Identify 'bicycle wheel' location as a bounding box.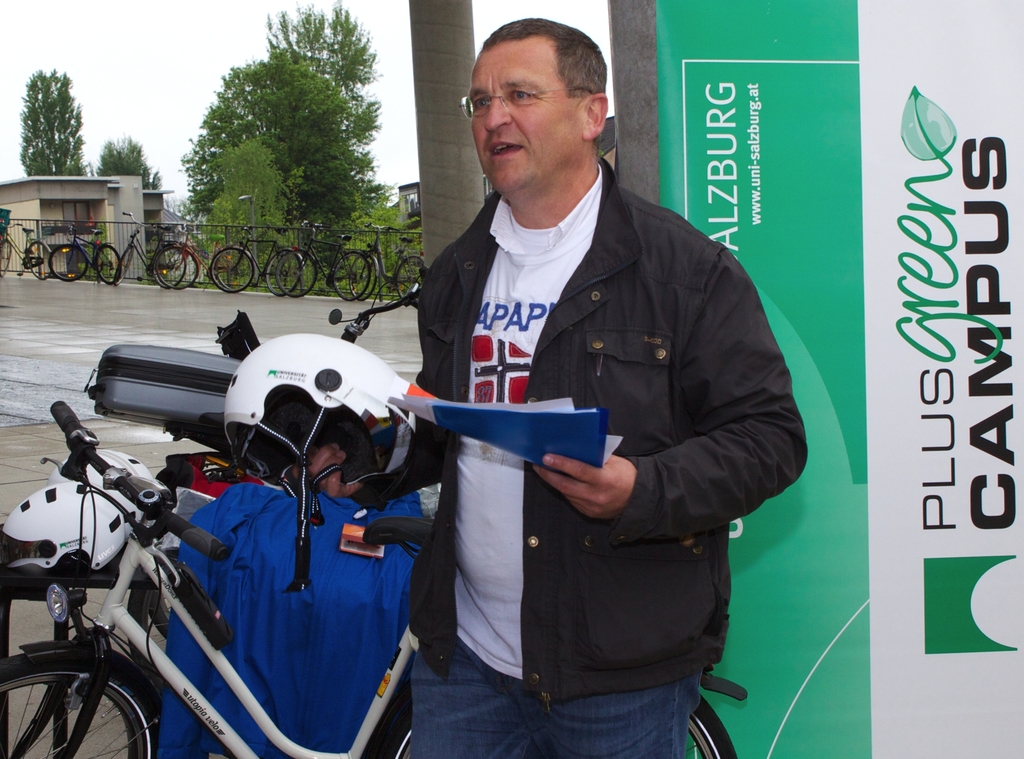
box=[111, 244, 136, 284].
